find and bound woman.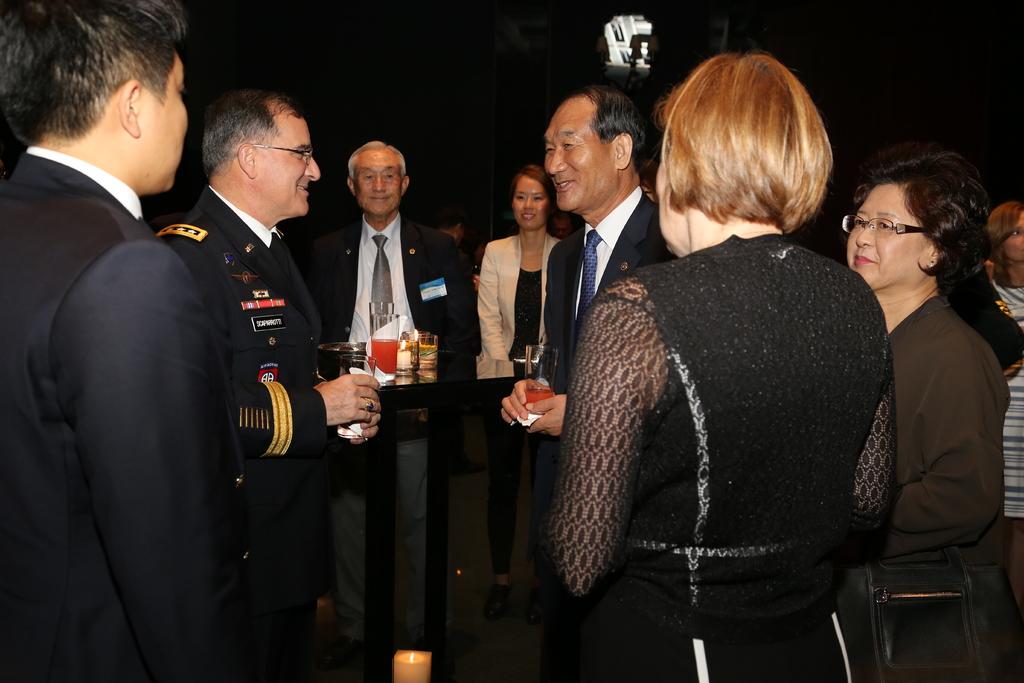
Bound: [left=467, top=163, right=567, bottom=612].
